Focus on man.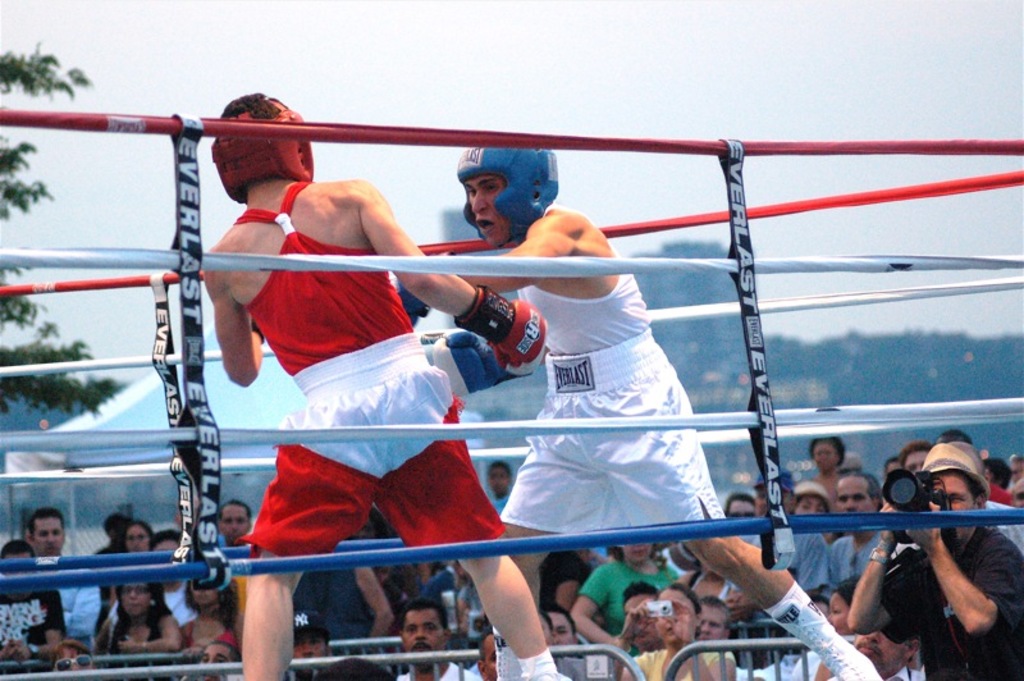
Focused at box=[20, 515, 99, 649].
